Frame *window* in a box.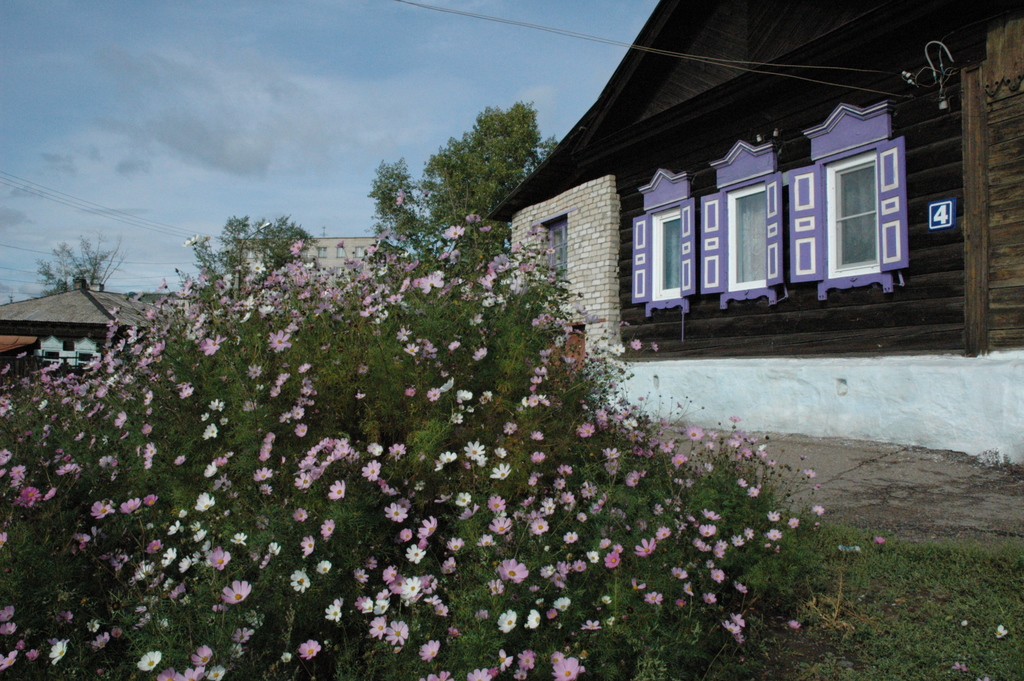
43/350/58/361.
